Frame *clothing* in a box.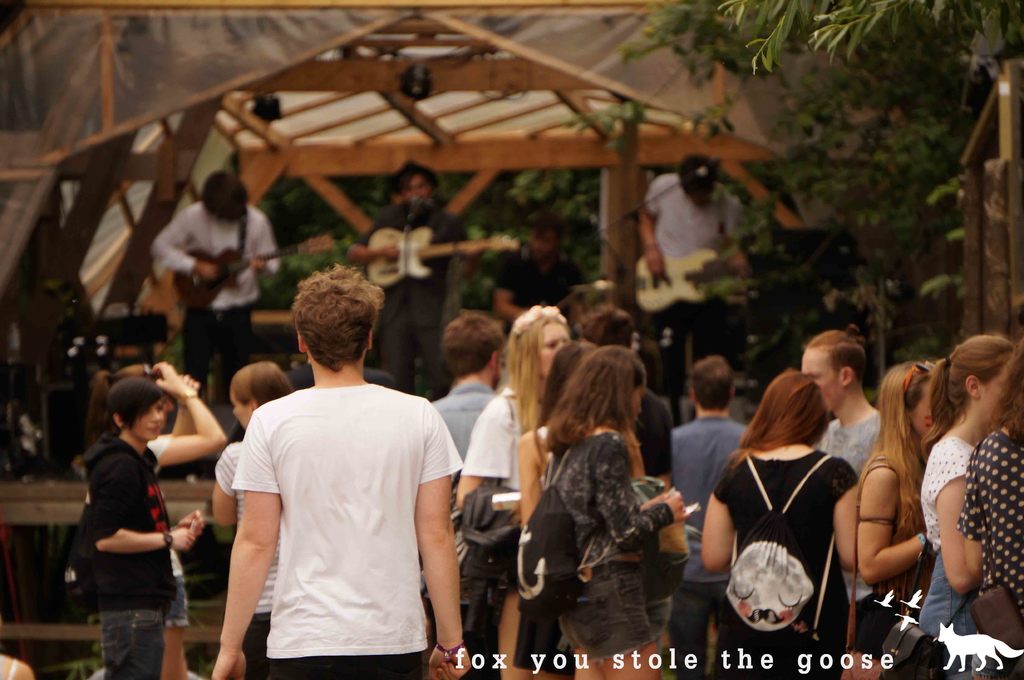
<bbox>432, 376, 511, 455</bbox>.
